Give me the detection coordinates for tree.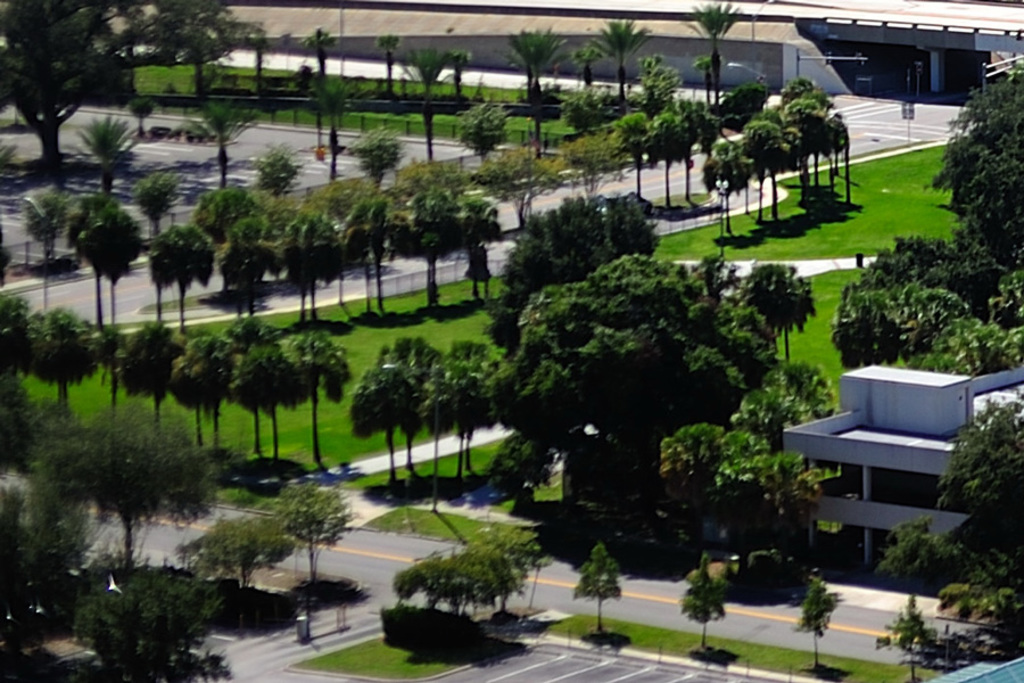
box=[174, 512, 299, 618].
